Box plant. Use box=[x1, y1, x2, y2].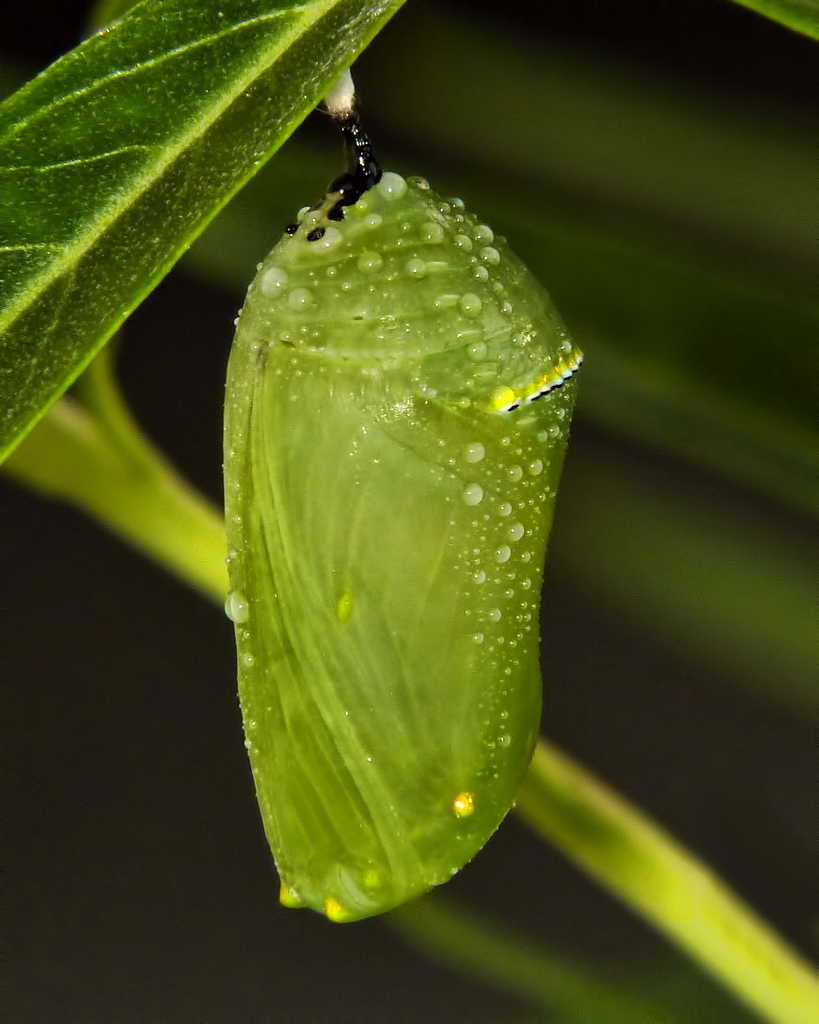
box=[0, 0, 818, 1023].
